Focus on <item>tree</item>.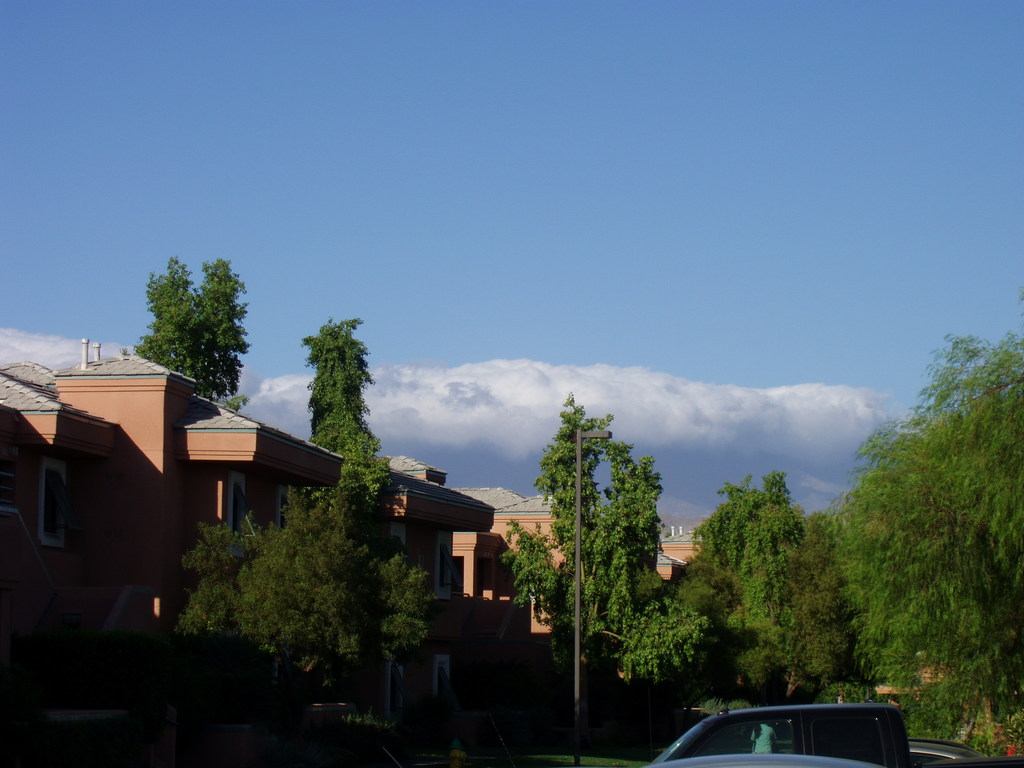
Focused at crop(509, 393, 702, 680).
